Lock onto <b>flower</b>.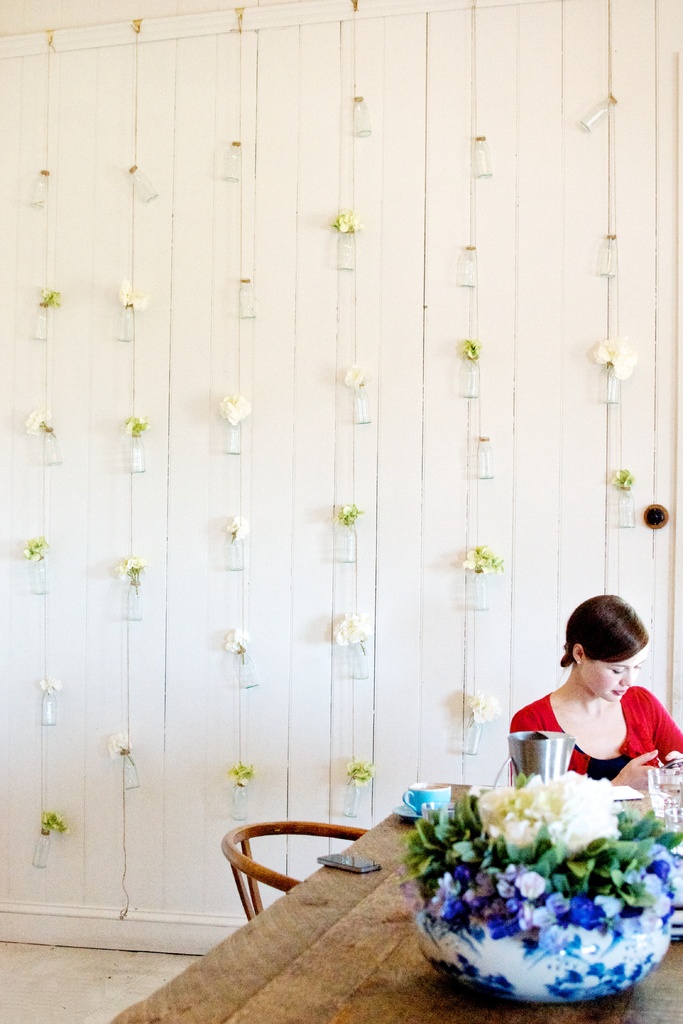
Locked: [227, 622, 251, 653].
